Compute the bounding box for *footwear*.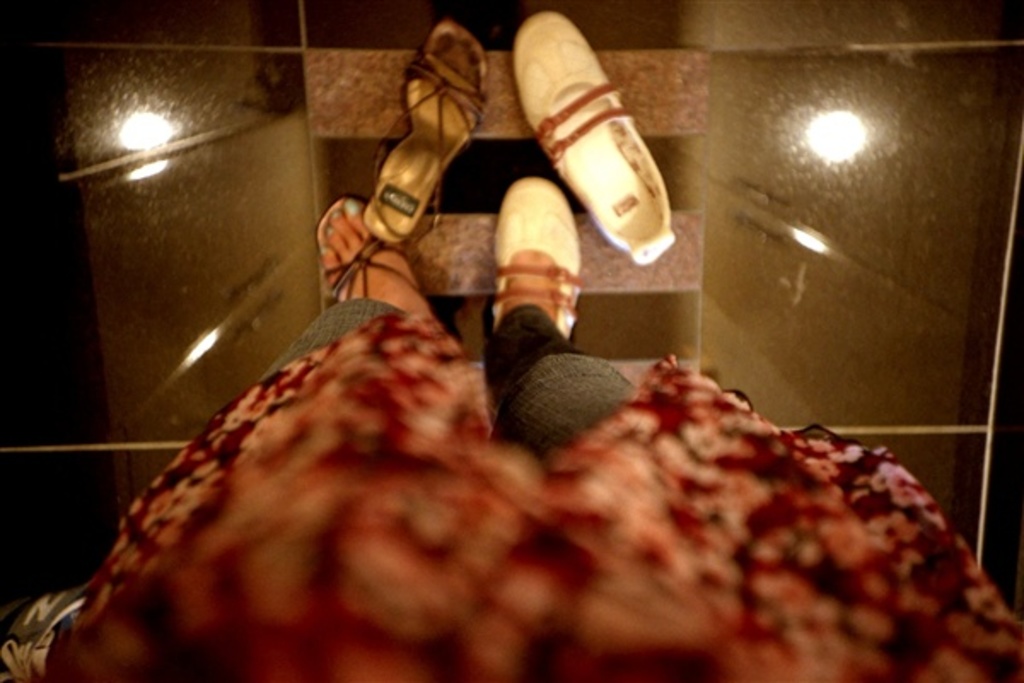
(left=524, top=10, right=667, bottom=275).
